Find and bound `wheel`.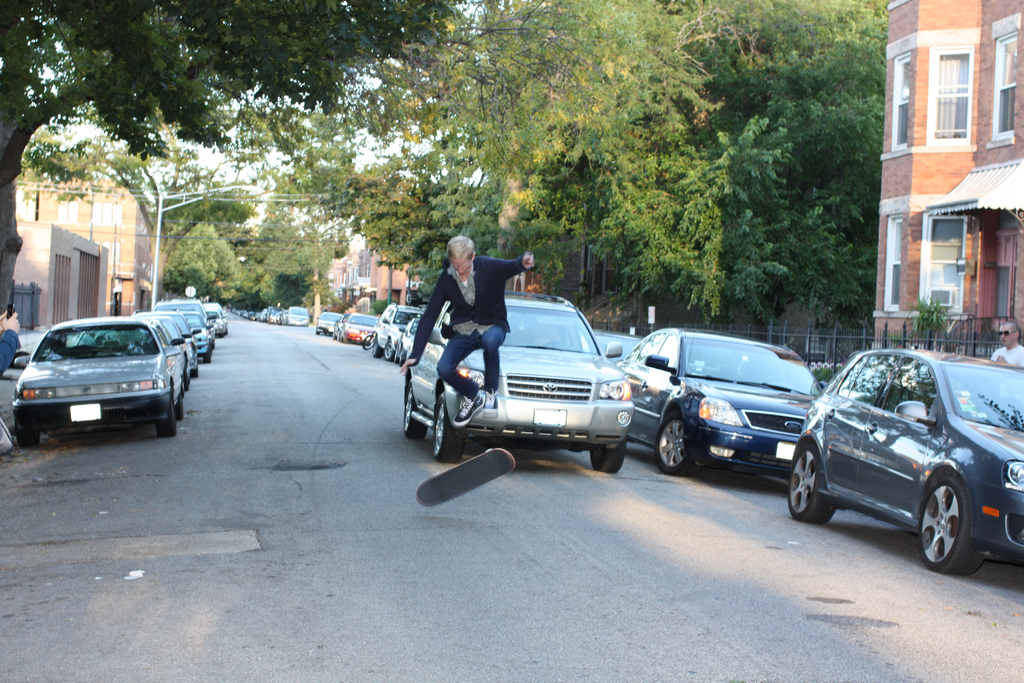
Bound: <box>430,388,464,472</box>.
